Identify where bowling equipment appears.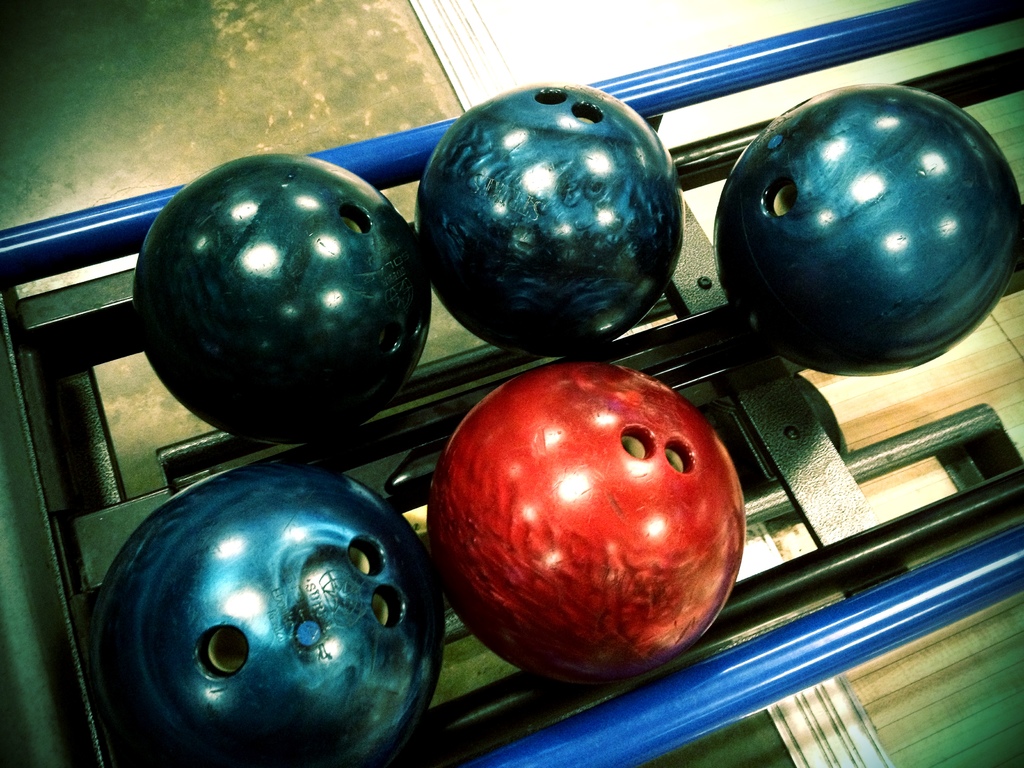
Appears at locate(90, 74, 746, 765).
